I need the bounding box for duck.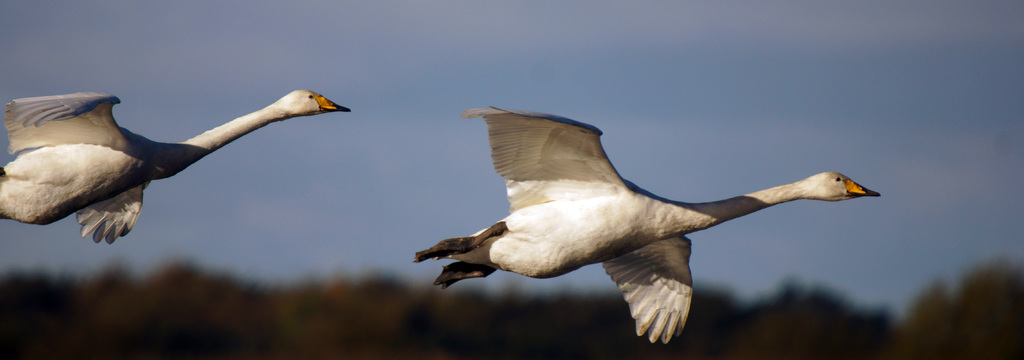
Here it is: pyautogui.locateOnScreen(365, 111, 903, 340).
